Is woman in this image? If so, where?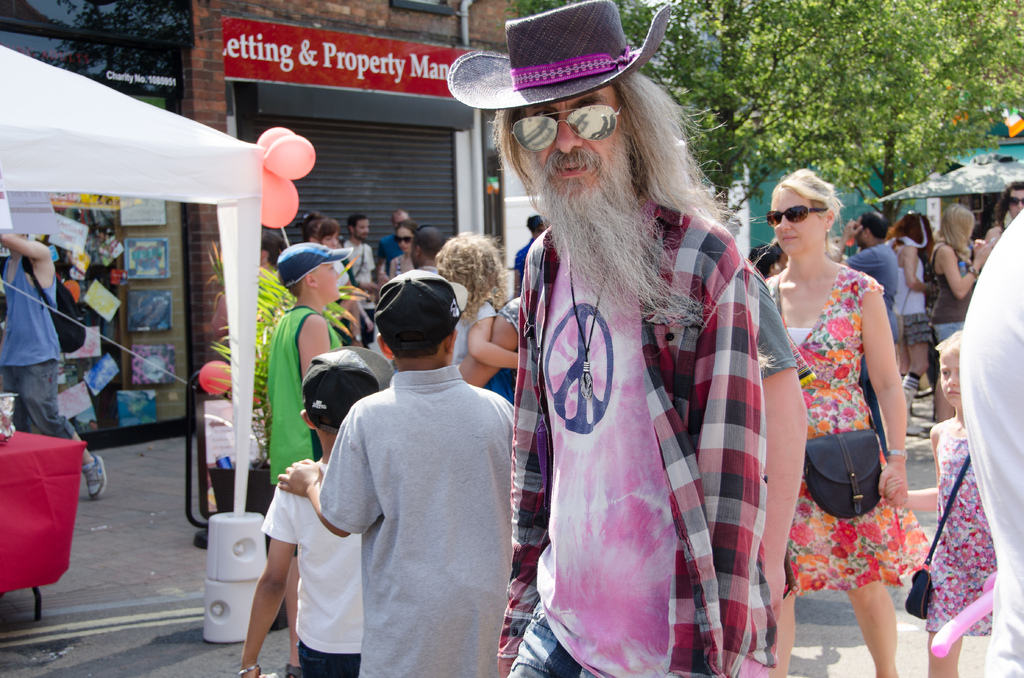
Yes, at [932, 205, 992, 419].
